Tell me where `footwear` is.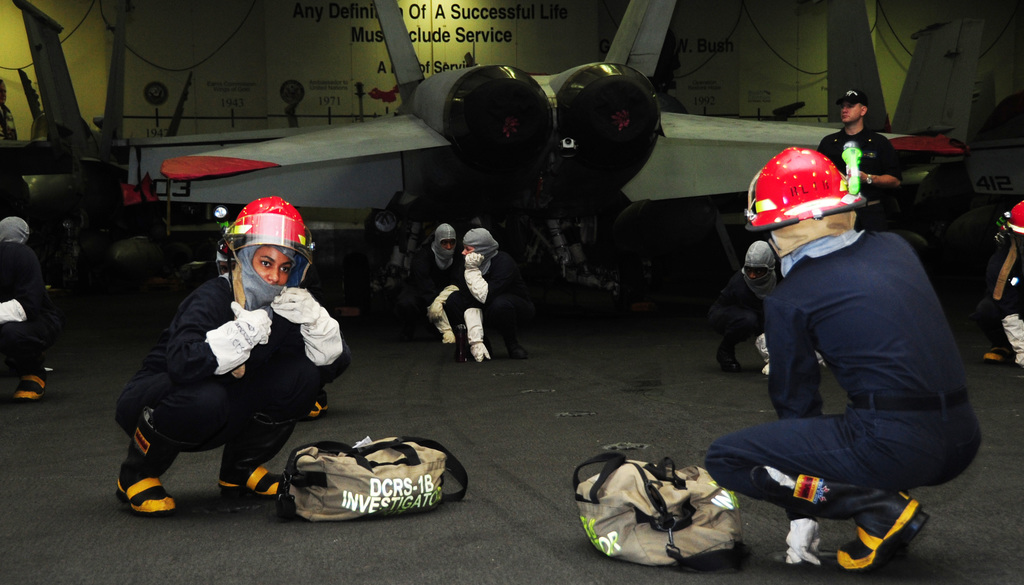
`footwear` is at 302,405,331,422.
